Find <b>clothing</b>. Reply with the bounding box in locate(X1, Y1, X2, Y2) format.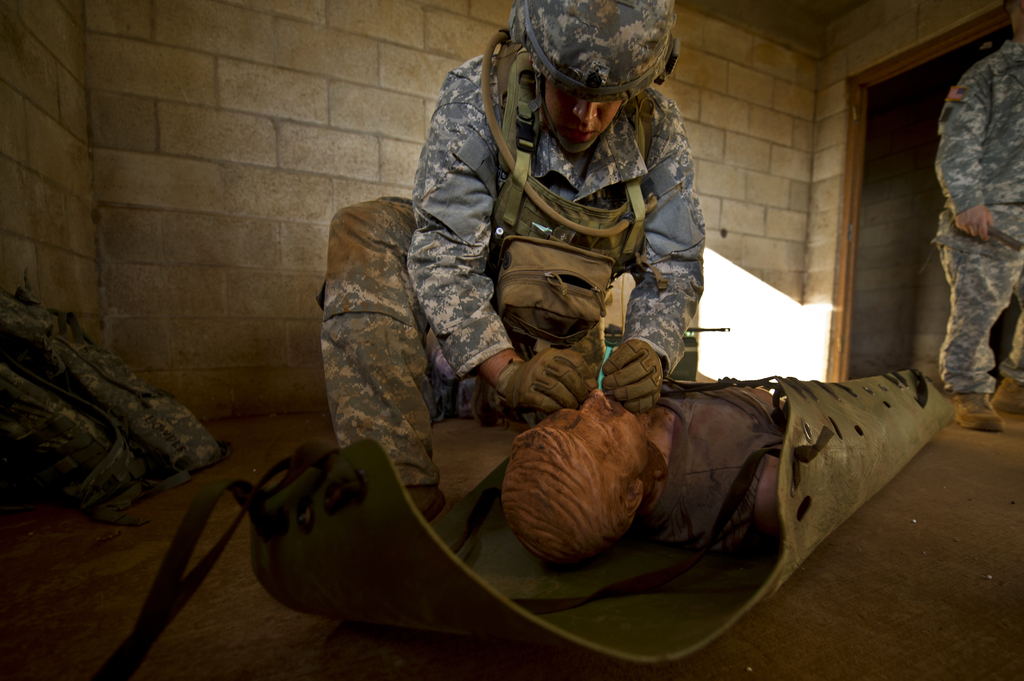
locate(321, 47, 705, 485).
